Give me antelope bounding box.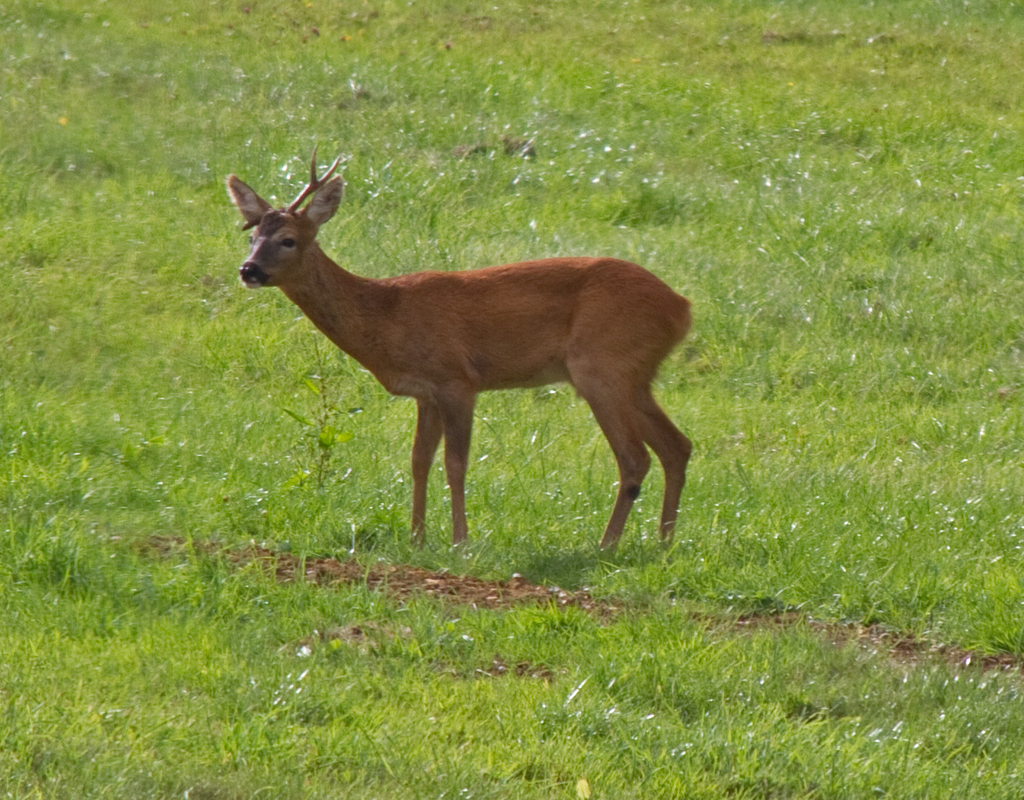
detection(223, 149, 697, 557).
